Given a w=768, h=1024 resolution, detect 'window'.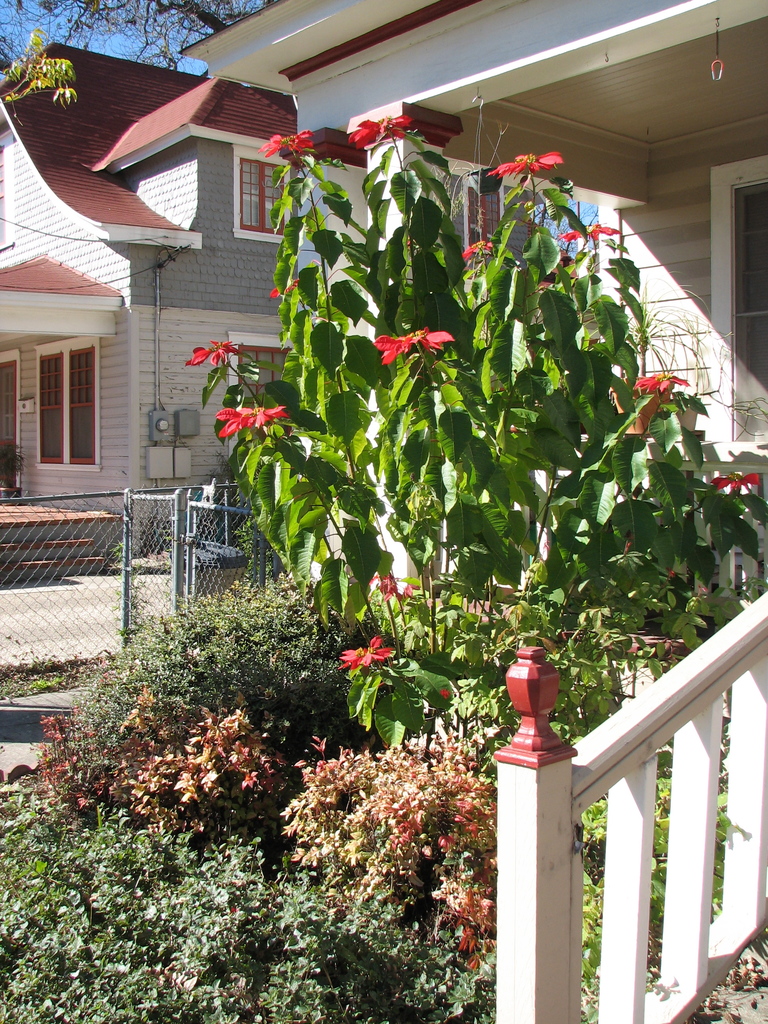
(left=708, top=152, right=767, bottom=458).
